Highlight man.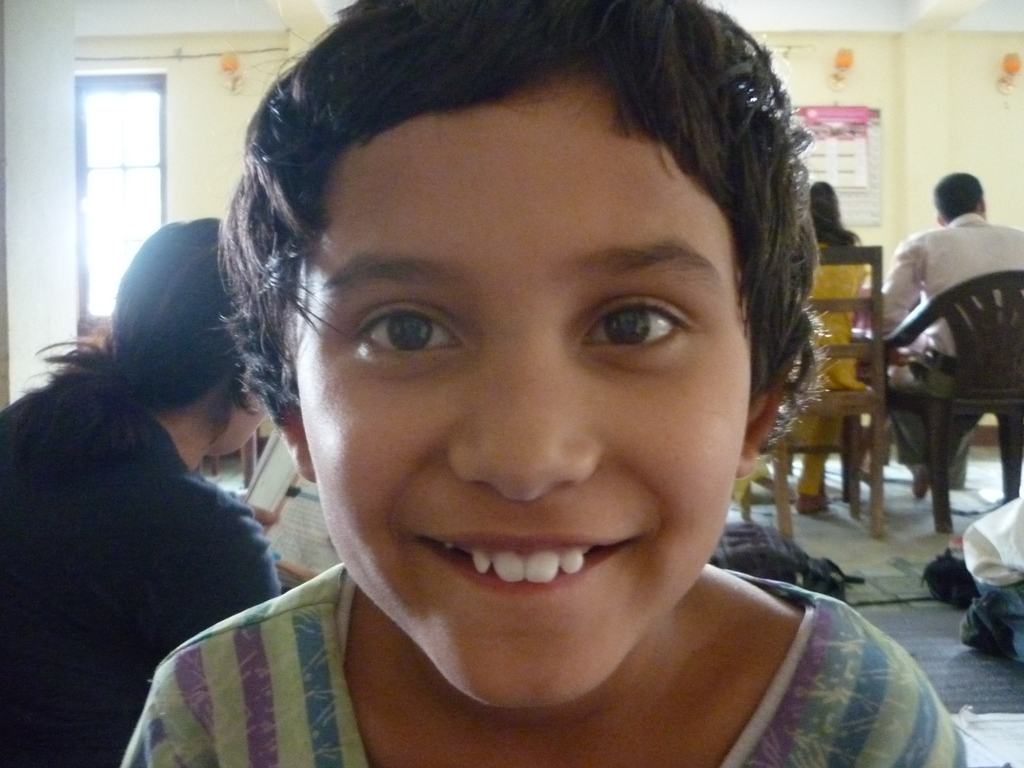
Highlighted region: (889,168,1021,535).
